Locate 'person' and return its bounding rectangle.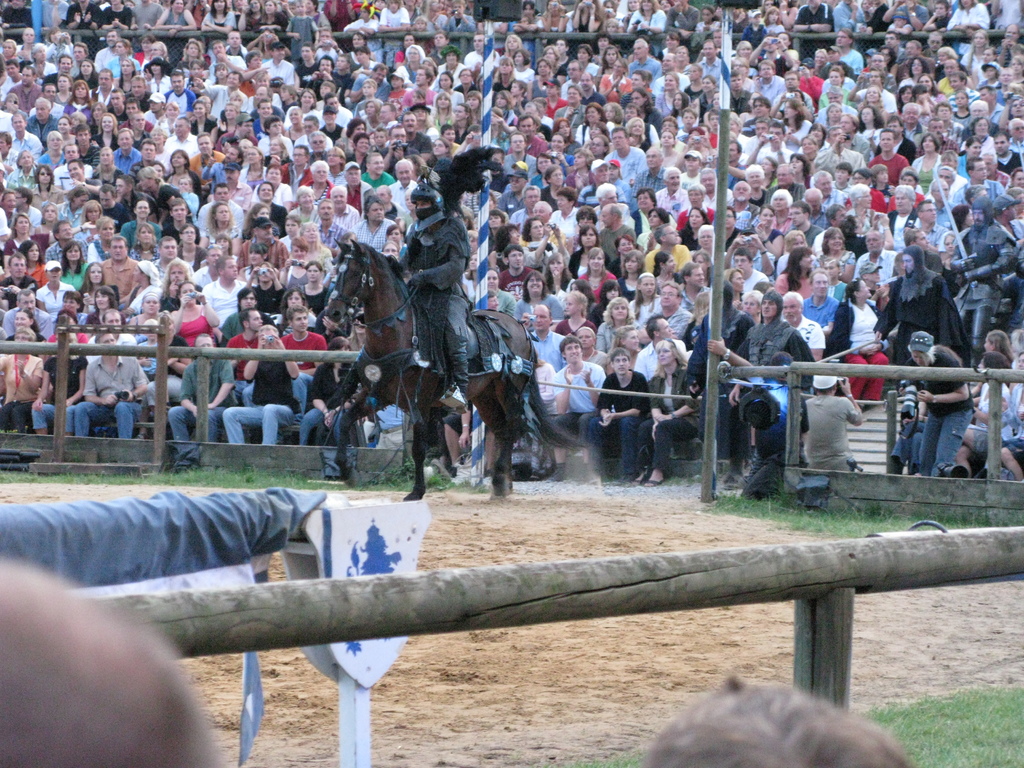
bbox=[782, 294, 818, 355].
